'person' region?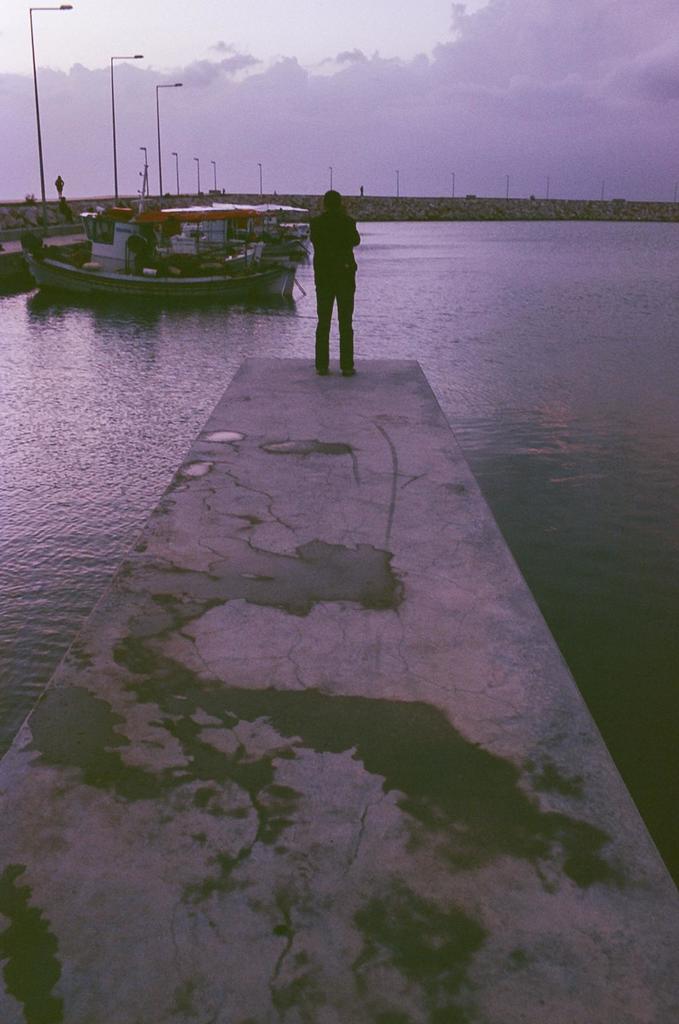
l=50, t=168, r=70, b=196
